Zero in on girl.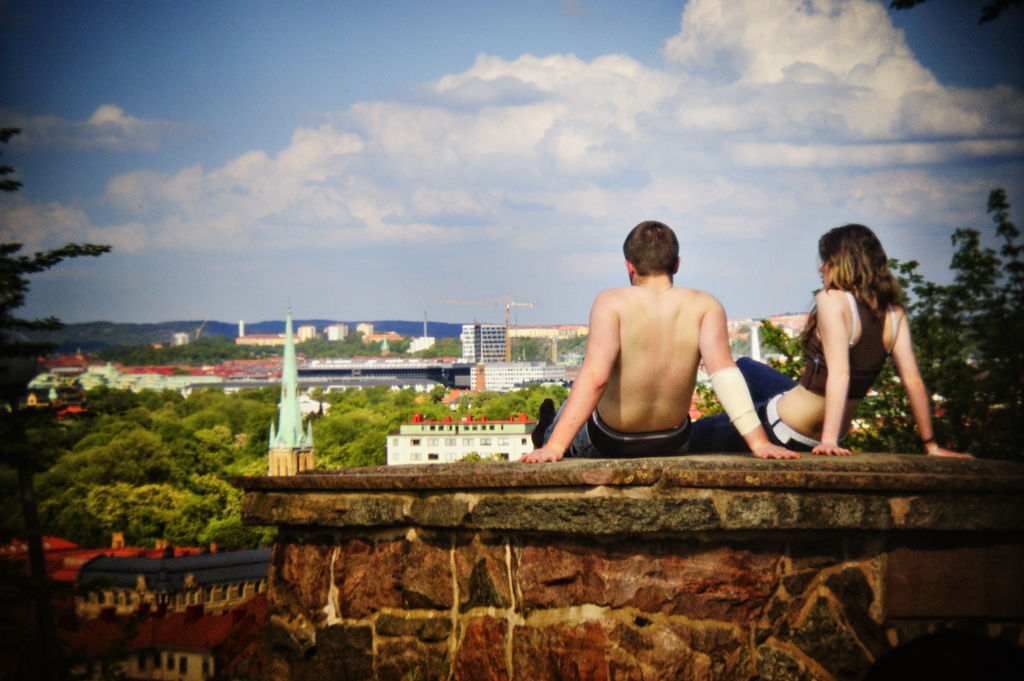
Zeroed in: rect(690, 219, 978, 463).
